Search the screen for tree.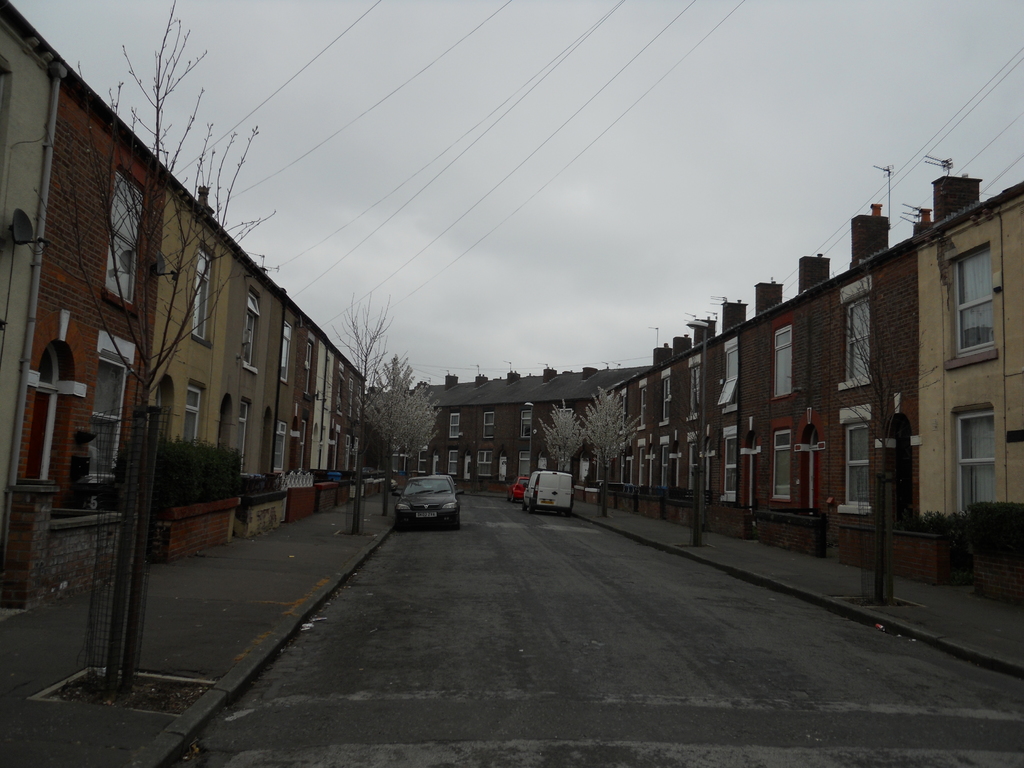
Found at region(35, 0, 283, 695).
